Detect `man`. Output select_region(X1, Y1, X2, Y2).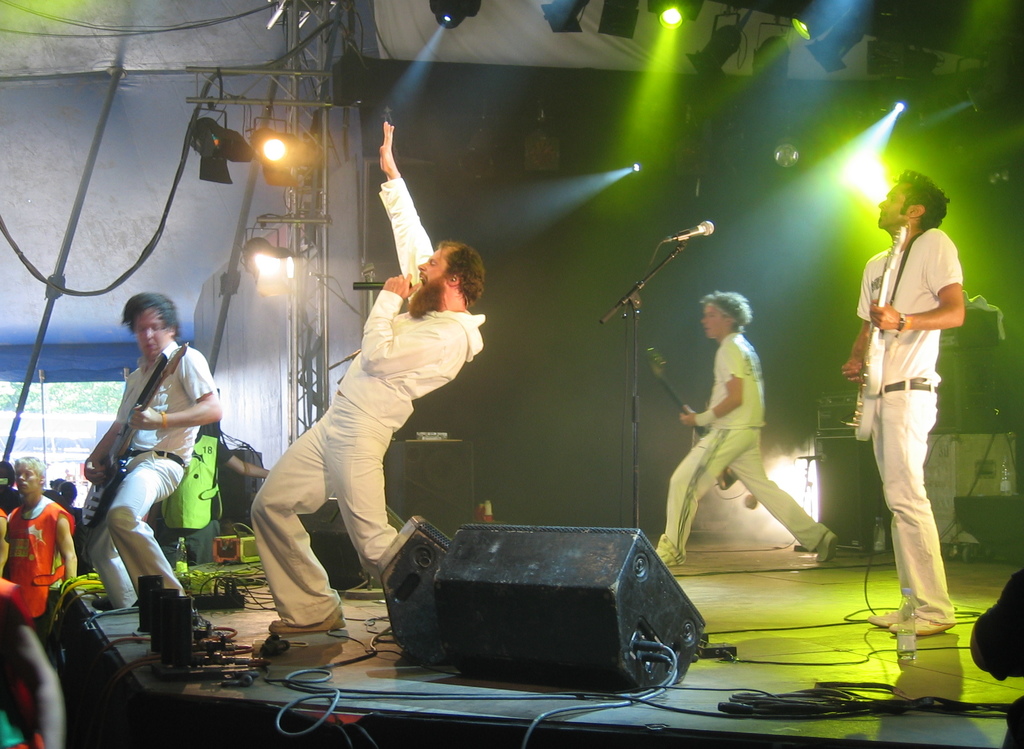
select_region(847, 154, 976, 664).
